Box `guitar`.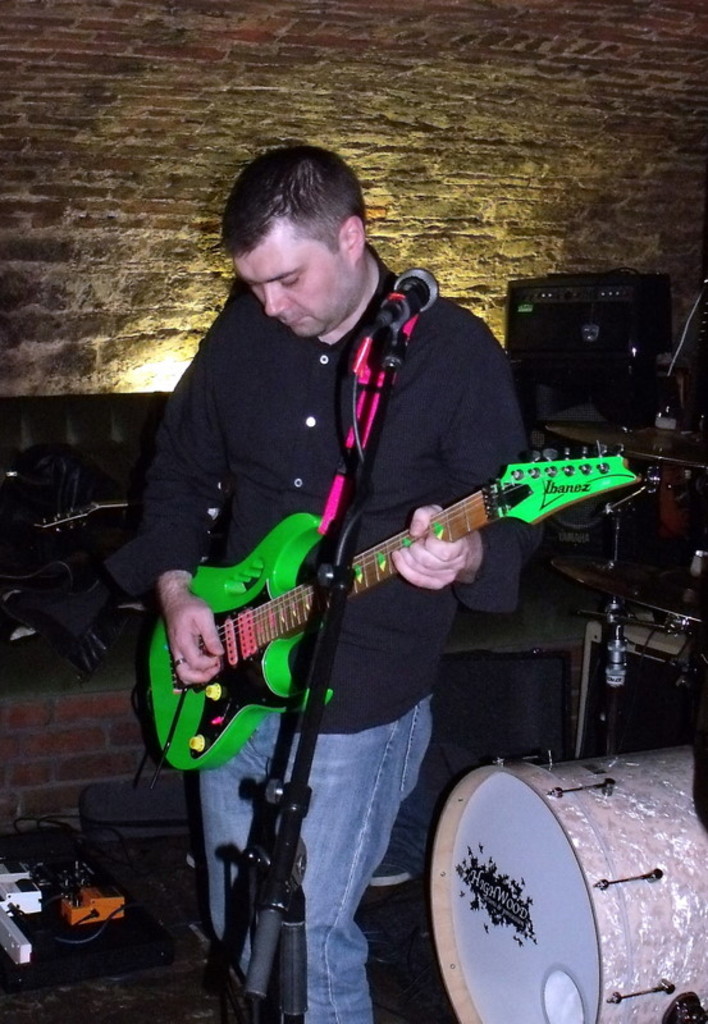
box(149, 412, 627, 806).
